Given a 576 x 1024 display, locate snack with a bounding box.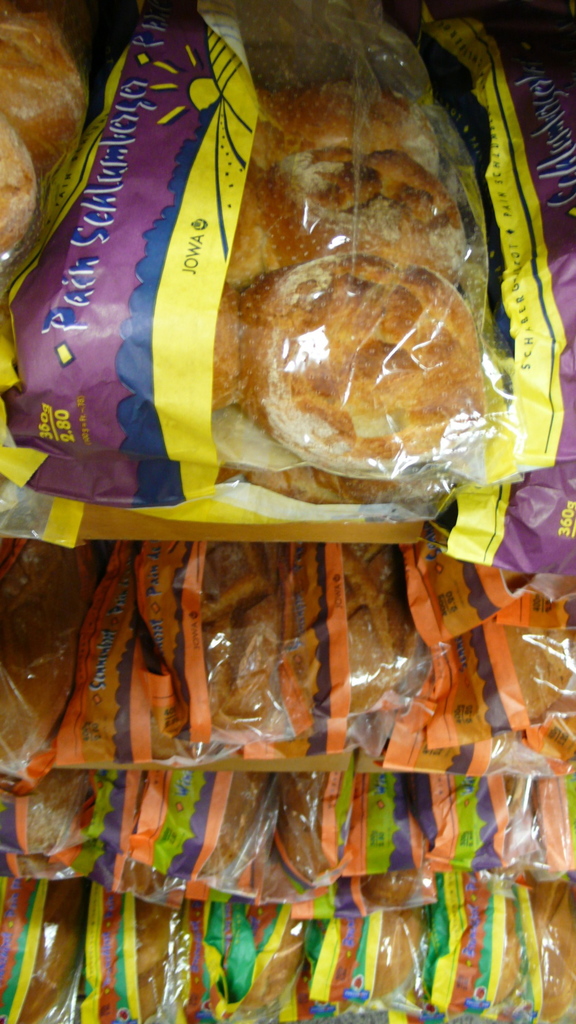
Located: [x1=0, y1=0, x2=86, y2=180].
